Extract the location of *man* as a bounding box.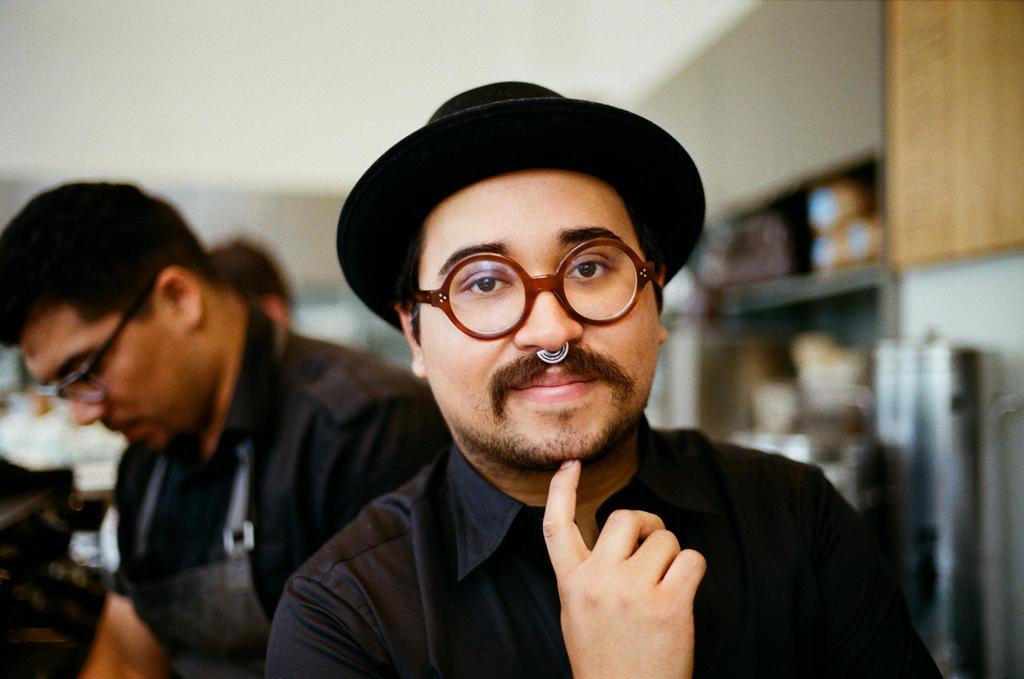
(x1=0, y1=182, x2=455, y2=678).
